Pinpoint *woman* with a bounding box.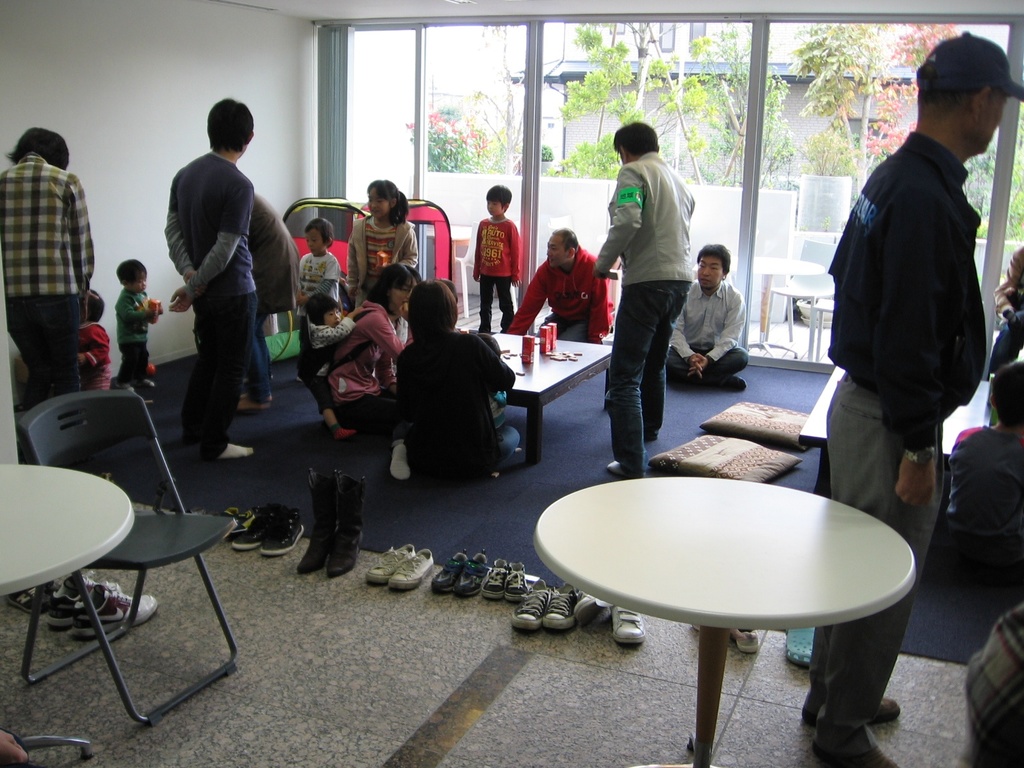
BBox(327, 262, 424, 431).
